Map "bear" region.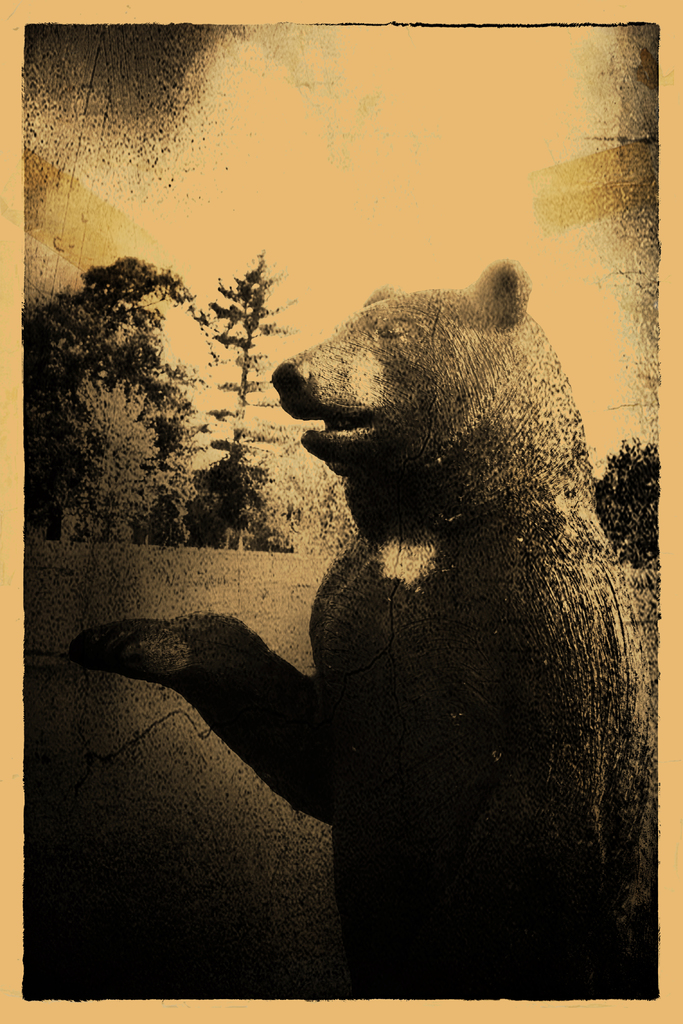
Mapped to bbox=[68, 258, 656, 998].
